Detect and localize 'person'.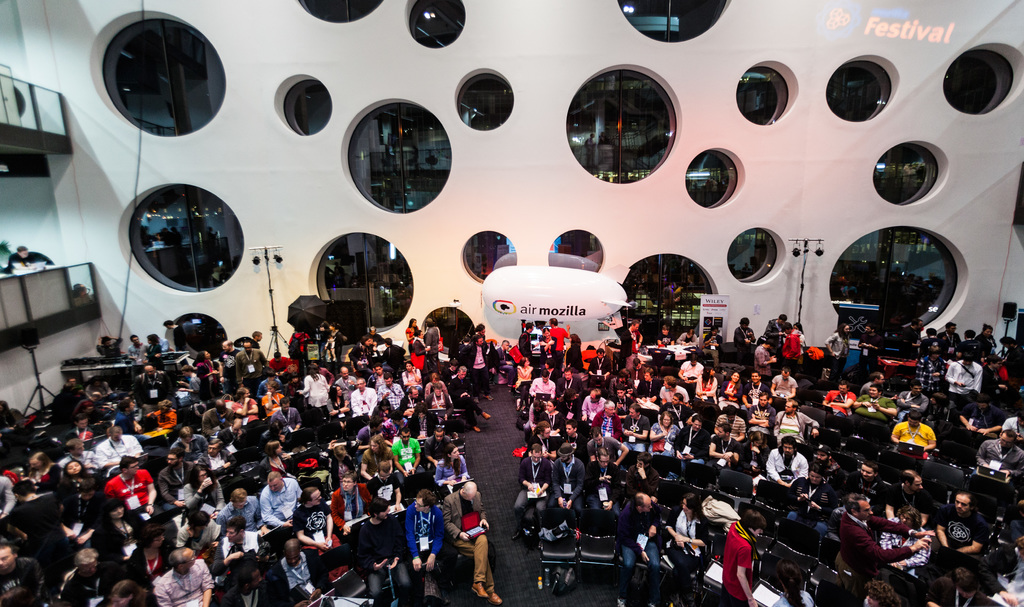
Localized at Rect(541, 316, 572, 366).
